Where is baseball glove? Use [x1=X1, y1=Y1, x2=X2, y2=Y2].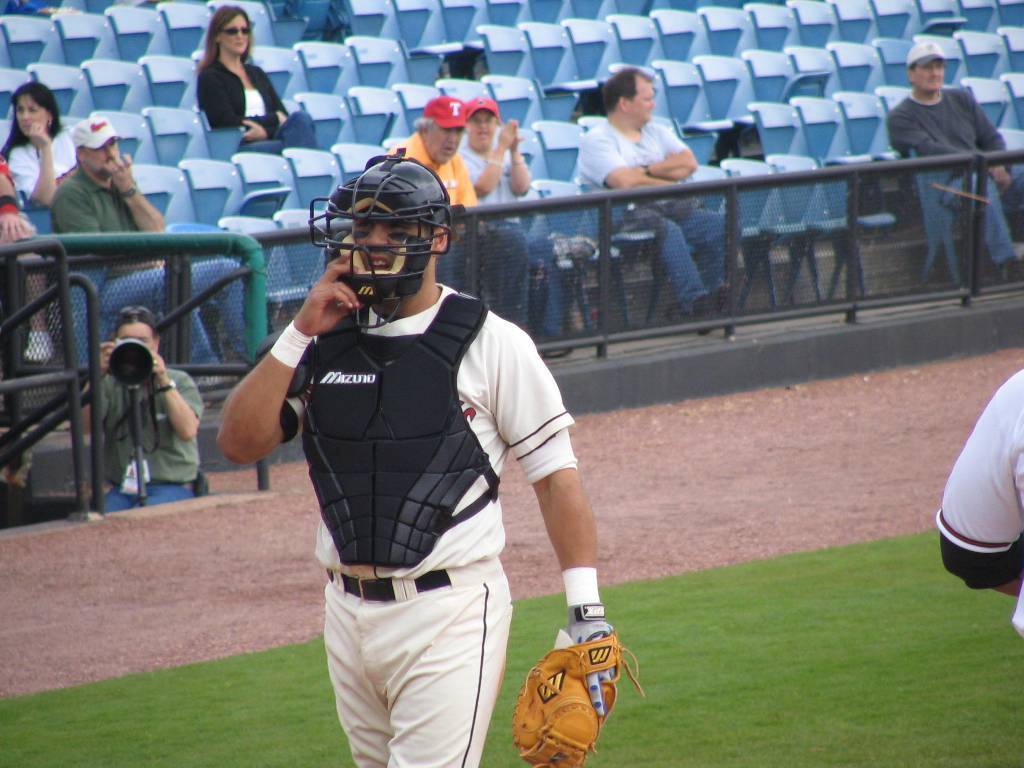
[x1=515, y1=622, x2=643, y2=767].
